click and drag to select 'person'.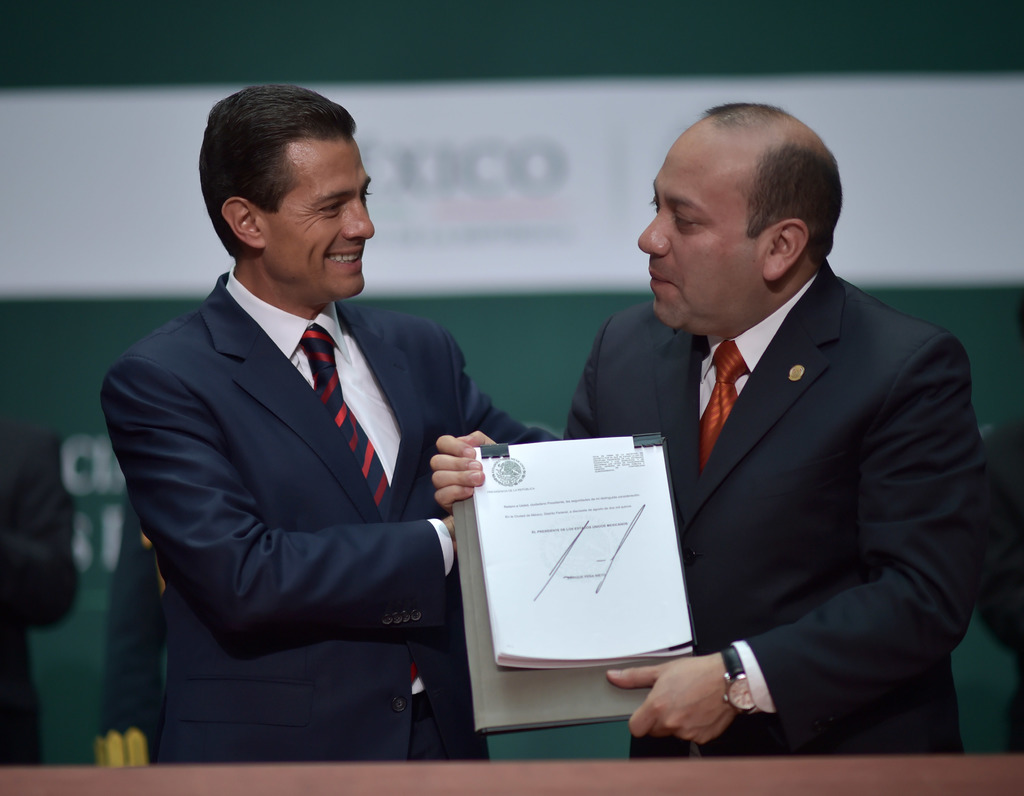
Selection: 431/99/995/757.
